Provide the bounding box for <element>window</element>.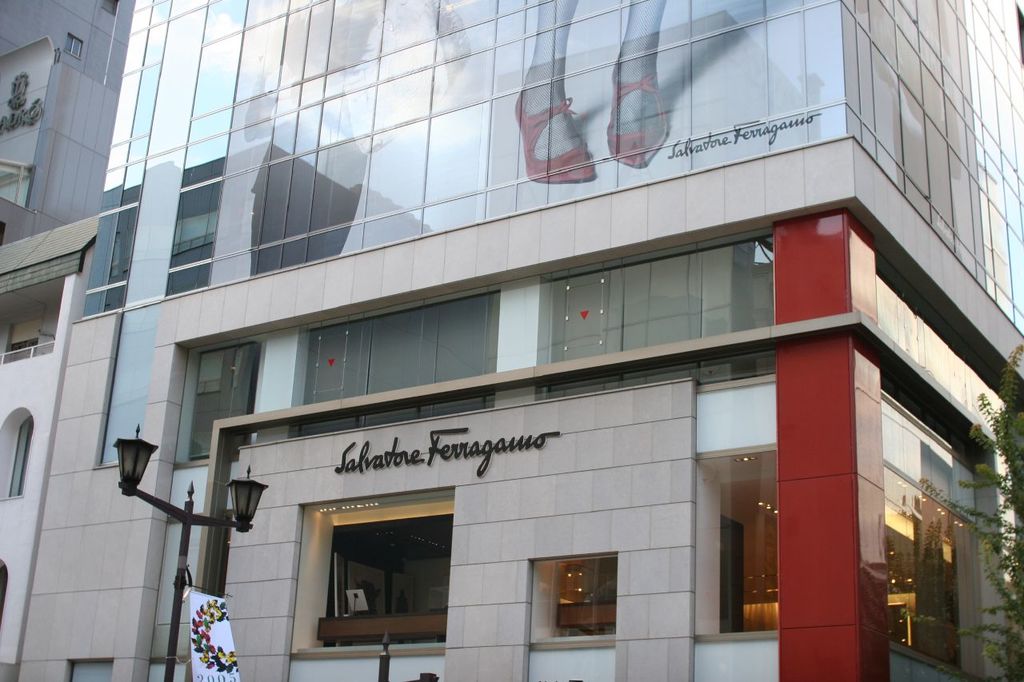
x1=530 y1=549 x2=616 y2=646.
